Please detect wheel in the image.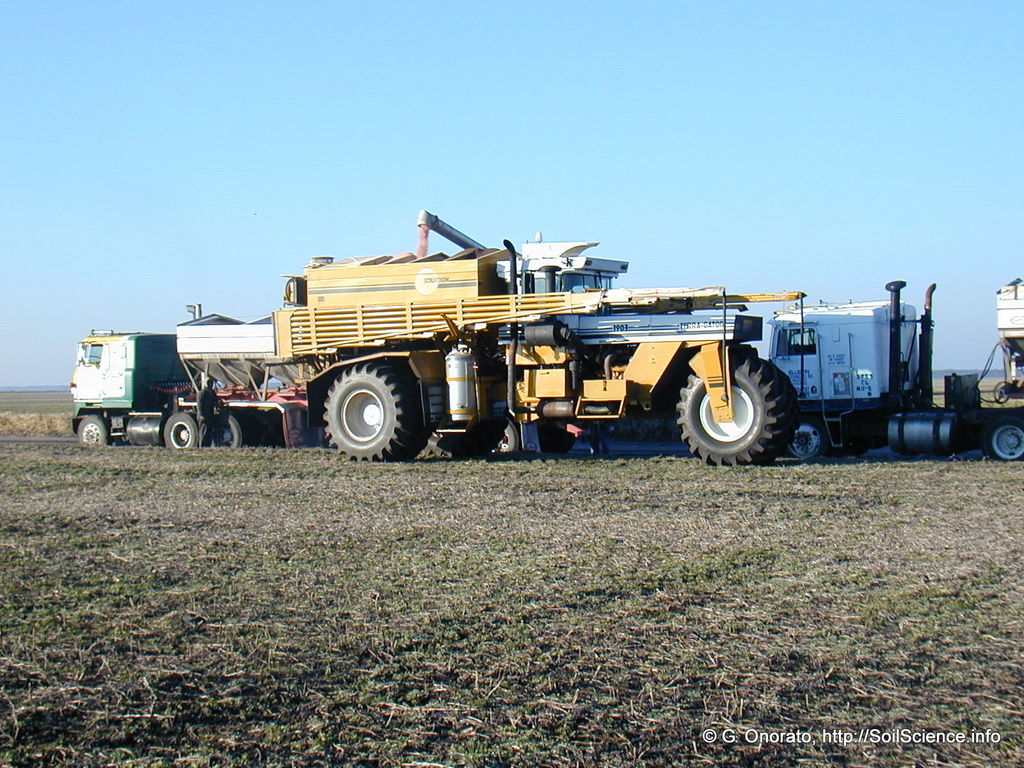
bbox(207, 415, 244, 450).
